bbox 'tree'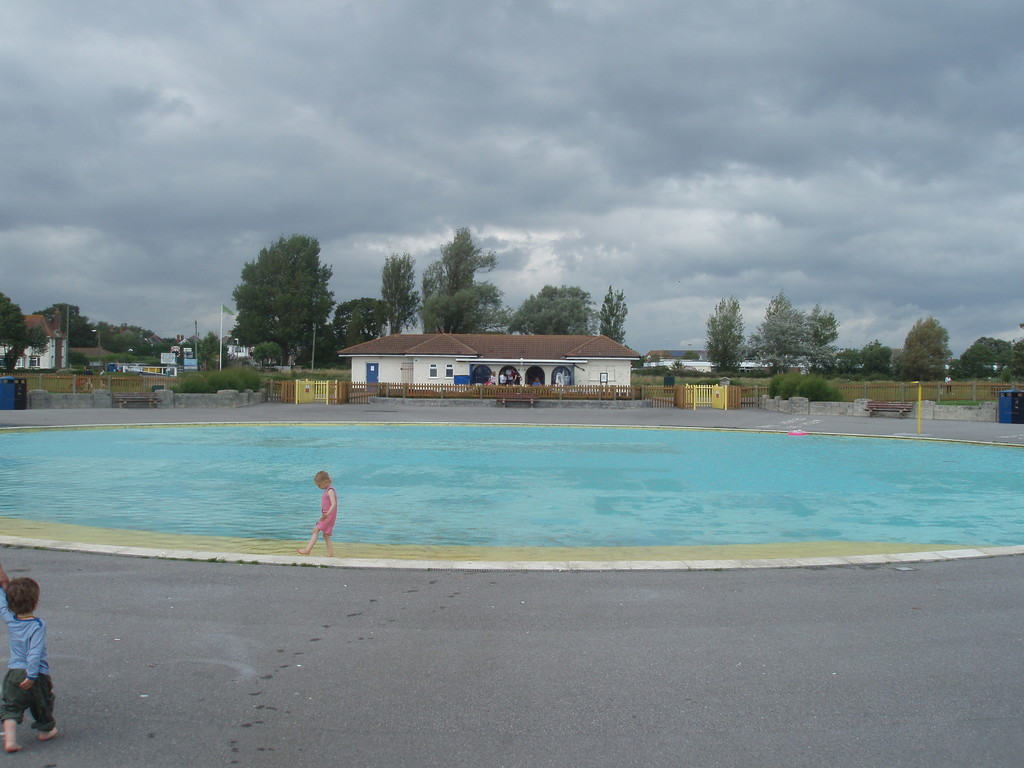
{"x1": 423, "y1": 225, "x2": 514, "y2": 332}
